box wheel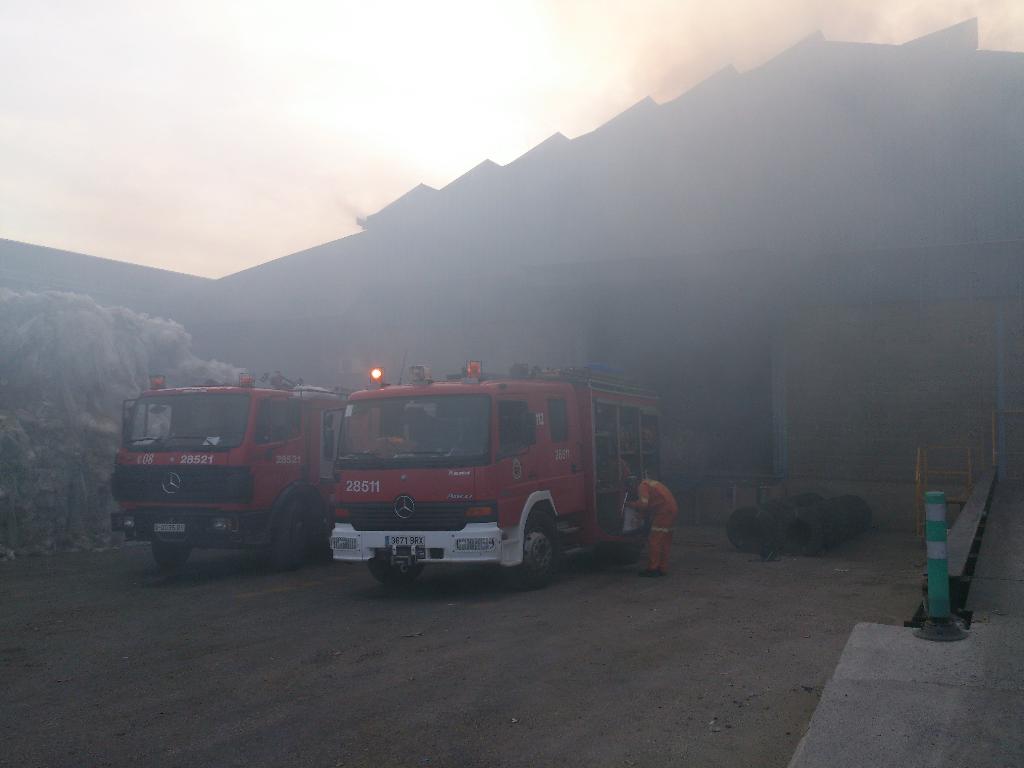
<region>374, 564, 419, 587</region>
